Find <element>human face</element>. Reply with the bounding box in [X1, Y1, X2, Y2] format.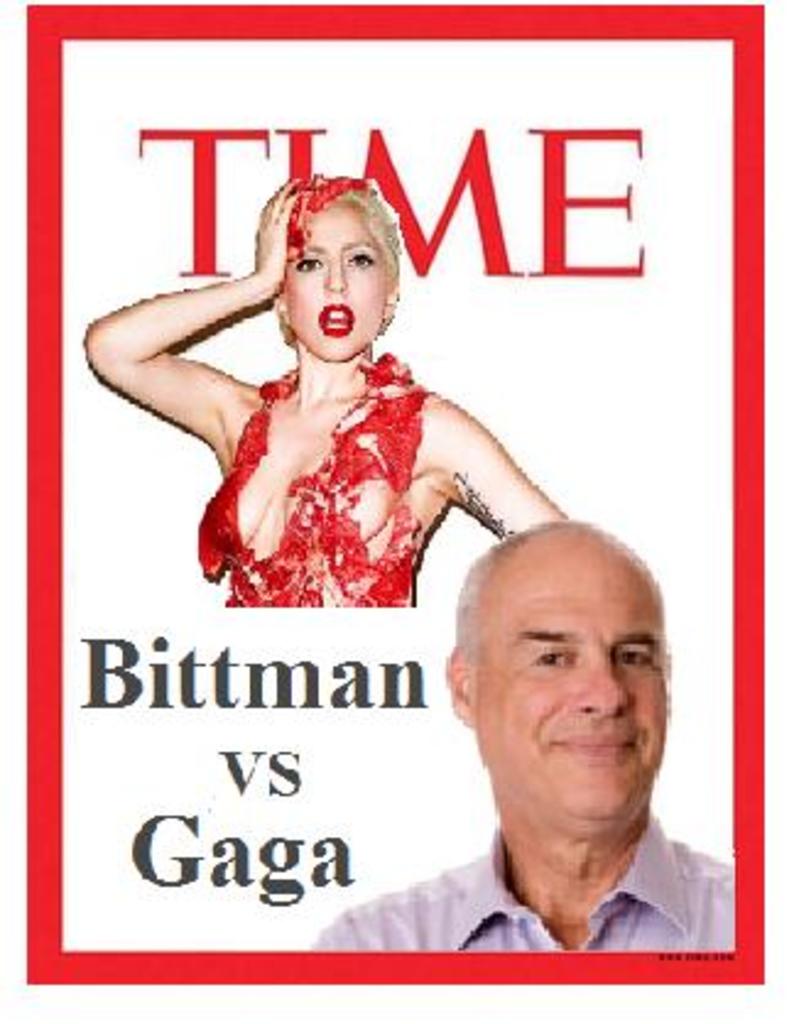
[478, 541, 664, 821].
